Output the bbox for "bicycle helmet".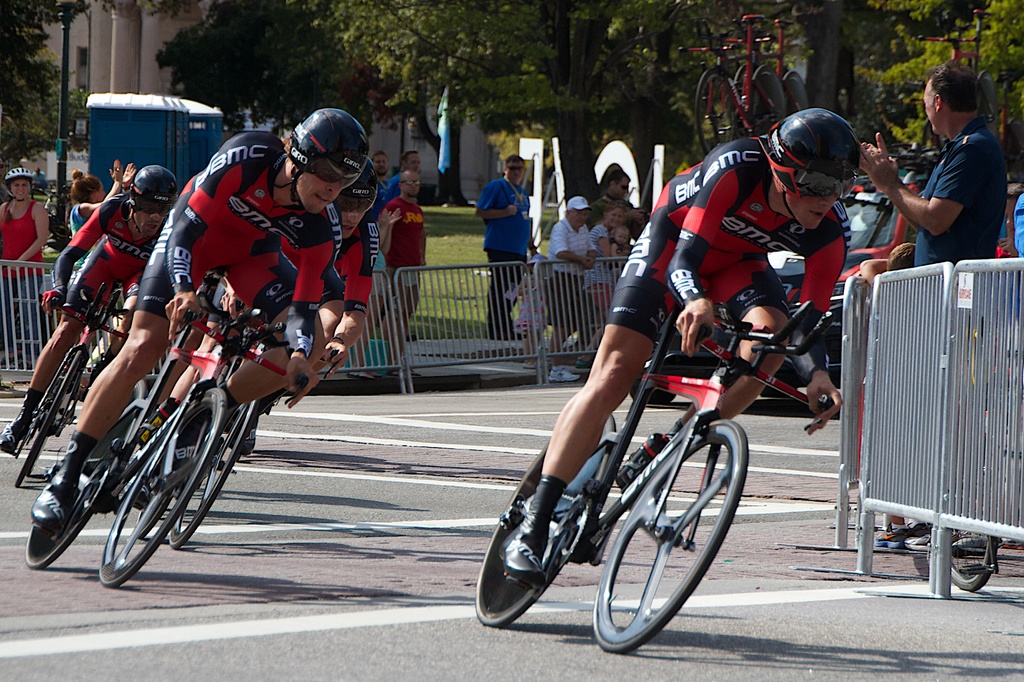
{"x1": 769, "y1": 105, "x2": 859, "y2": 232}.
